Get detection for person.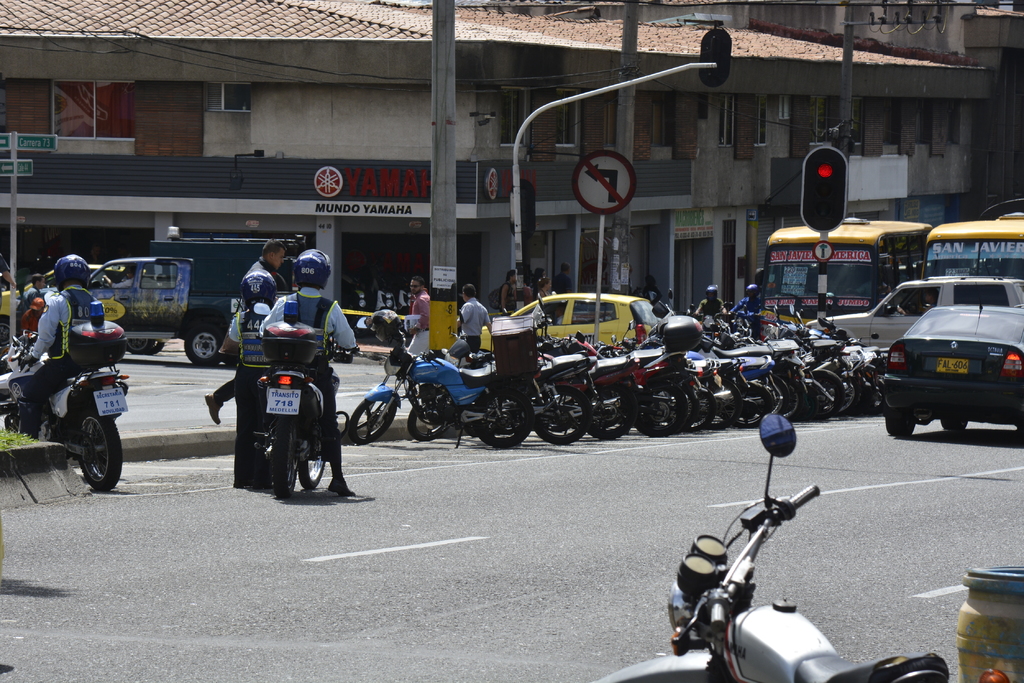
Detection: bbox=[687, 289, 731, 320].
